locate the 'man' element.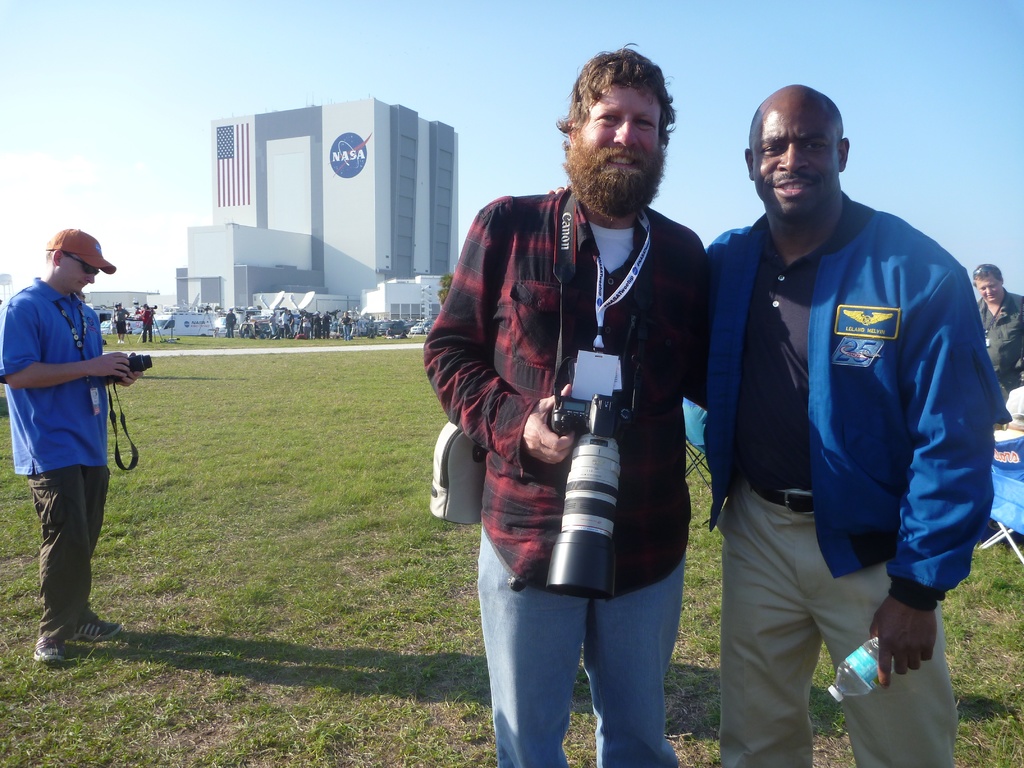
Element bbox: {"x1": 0, "y1": 223, "x2": 154, "y2": 671}.
